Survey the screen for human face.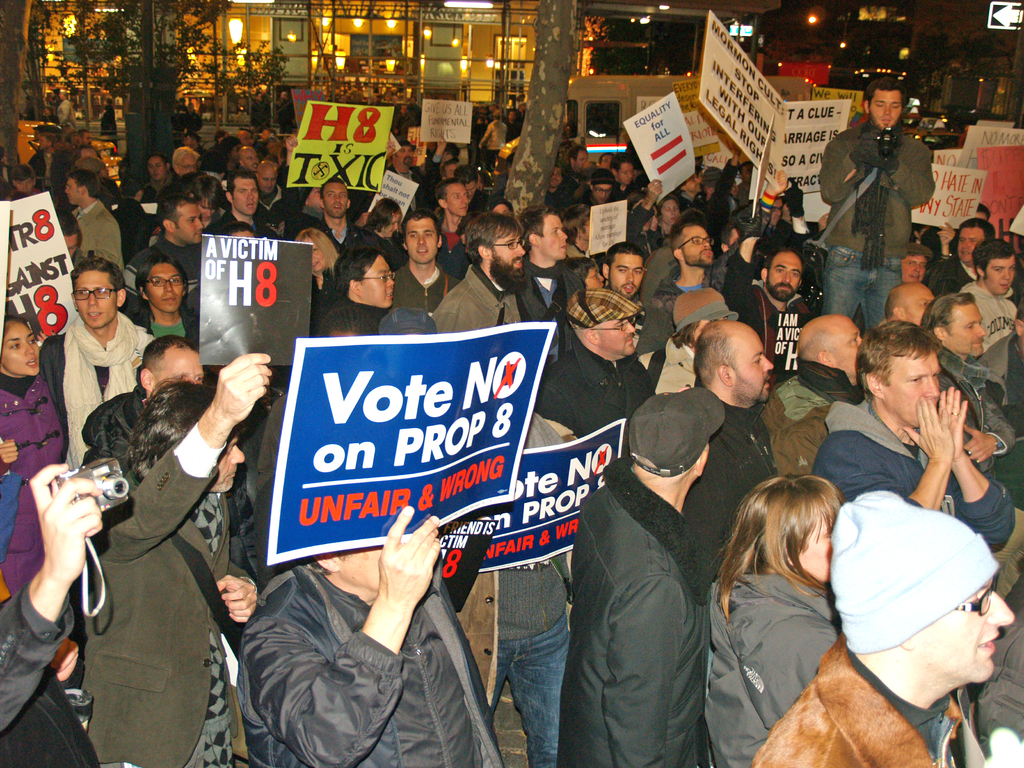
Survey found: <region>955, 225, 984, 261</region>.
